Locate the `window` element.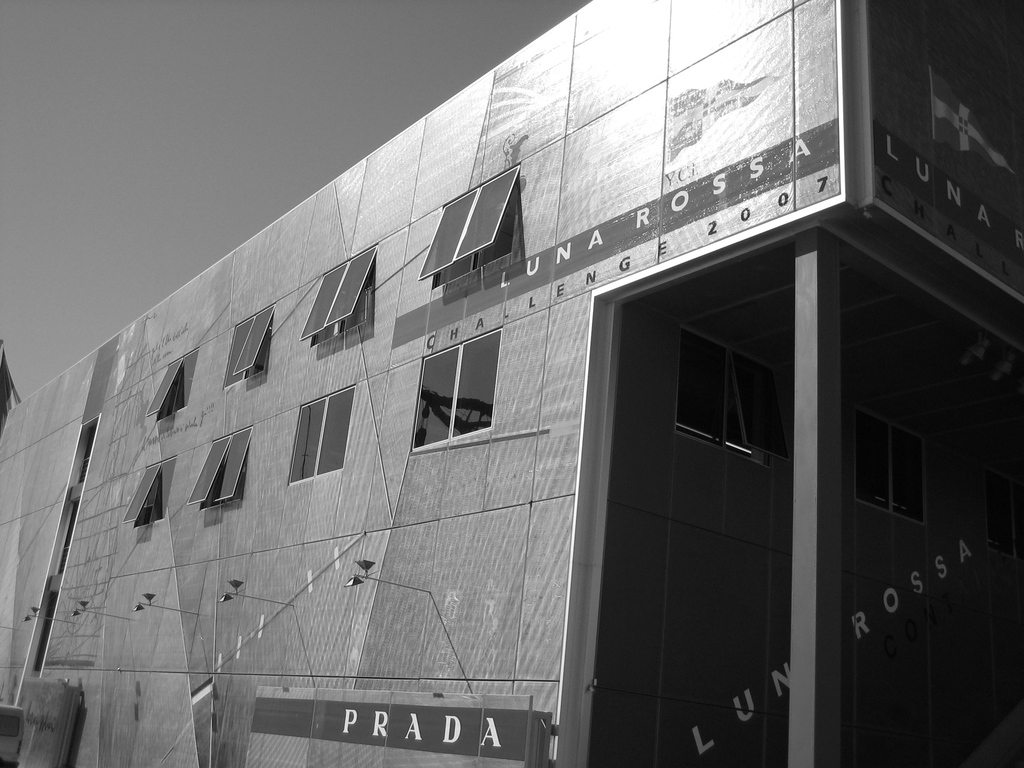
Element bbox: locate(672, 321, 791, 476).
